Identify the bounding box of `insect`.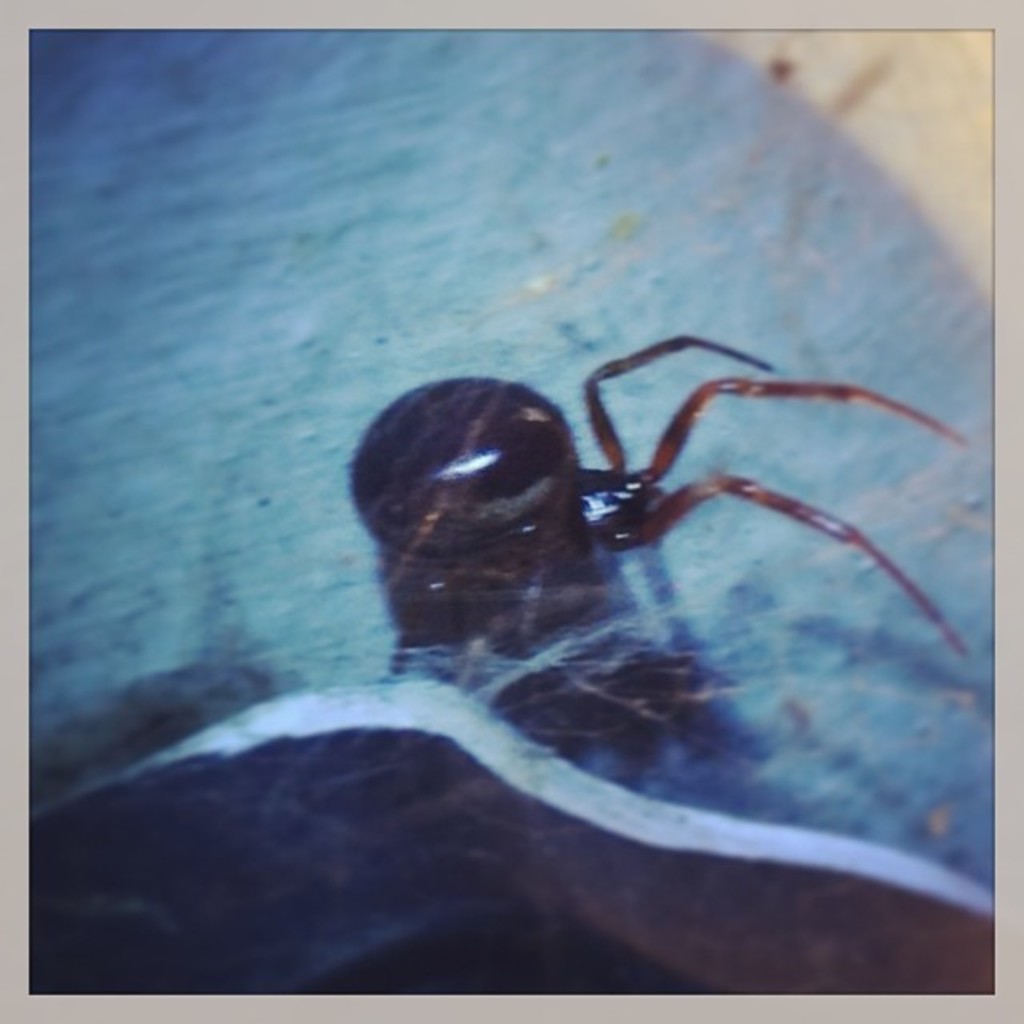
{"left": 341, "top": 328, "right": 971, "bottom": 789}.
